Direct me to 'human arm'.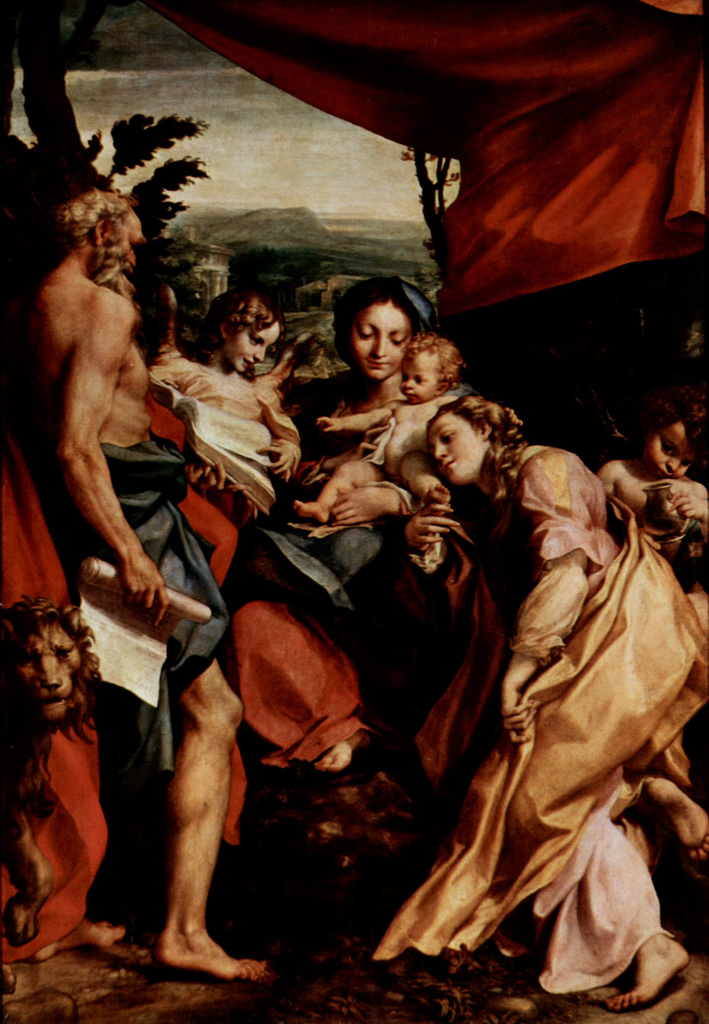
Direction: detection(31, 279, 147, 604).
